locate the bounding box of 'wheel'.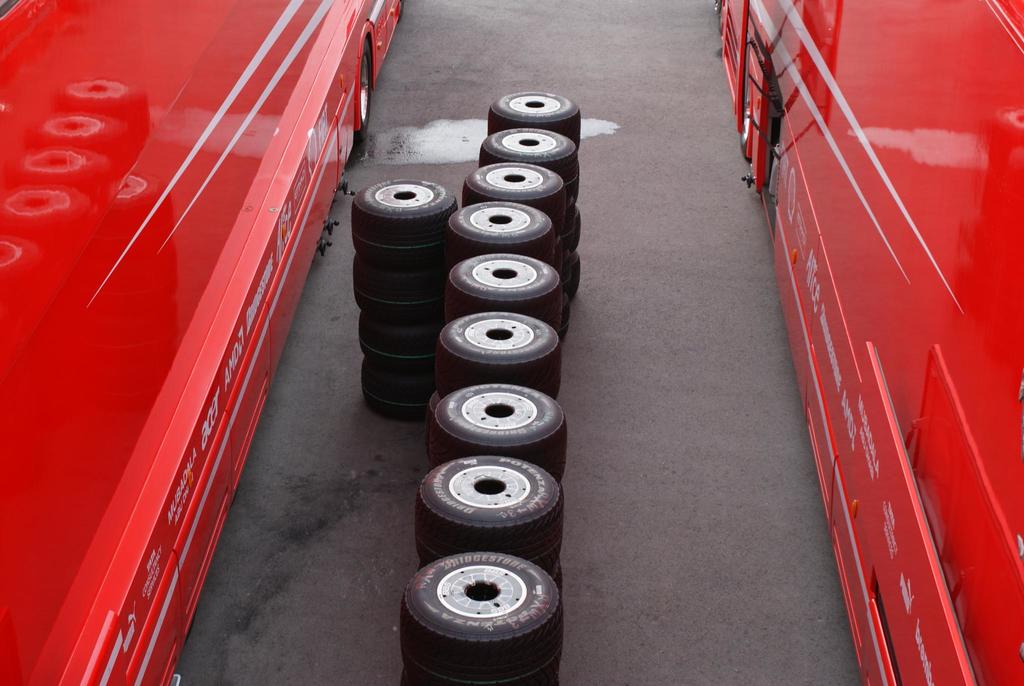
Bounding box: locate(353, 305, 433, 366).
